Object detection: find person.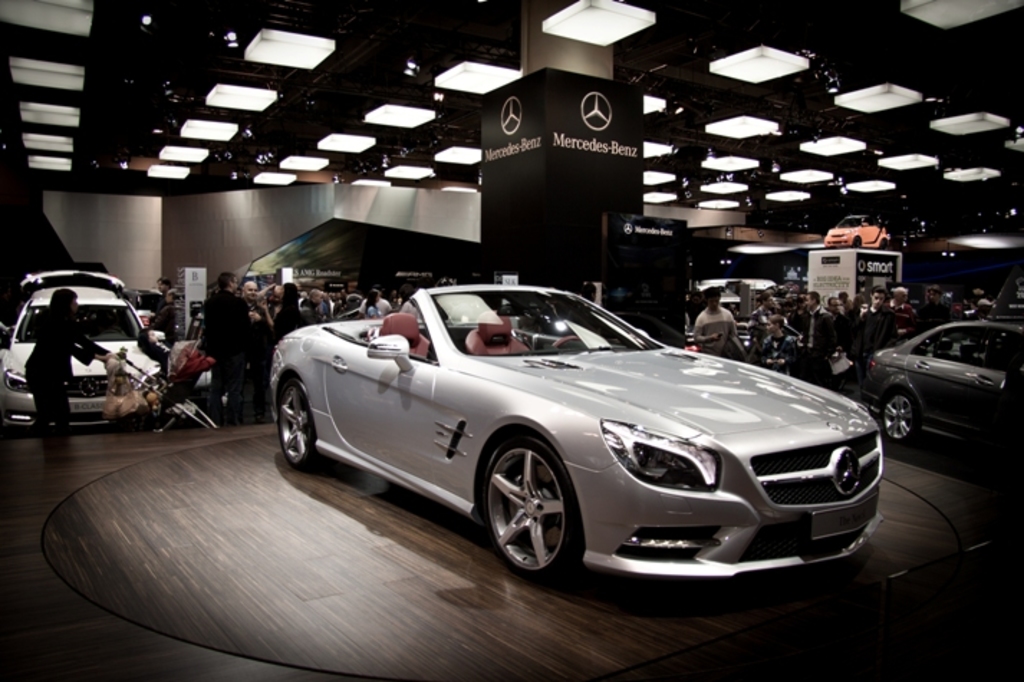
[17, 287, 126, 442].
